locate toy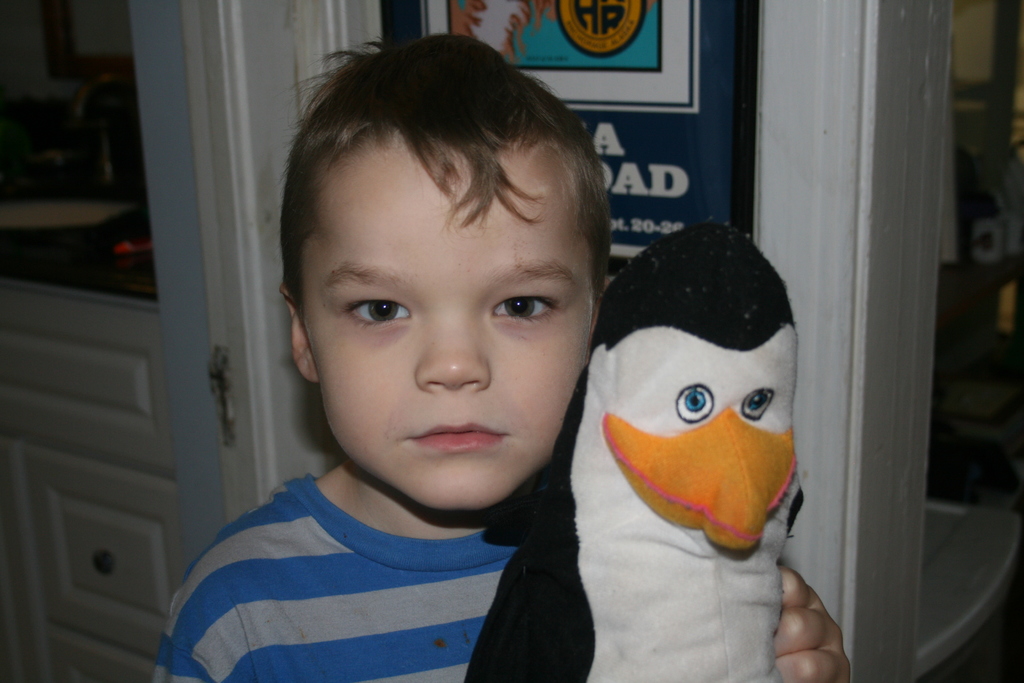
465 222 806 682
